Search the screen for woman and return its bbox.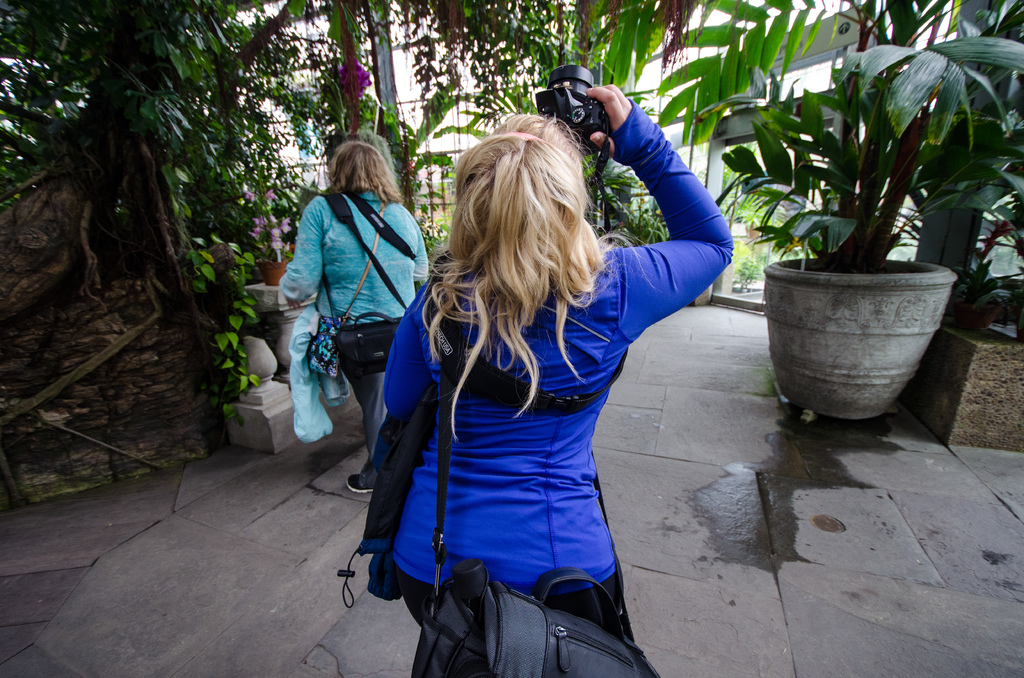
Found: region(354, 52, 722, 677).
